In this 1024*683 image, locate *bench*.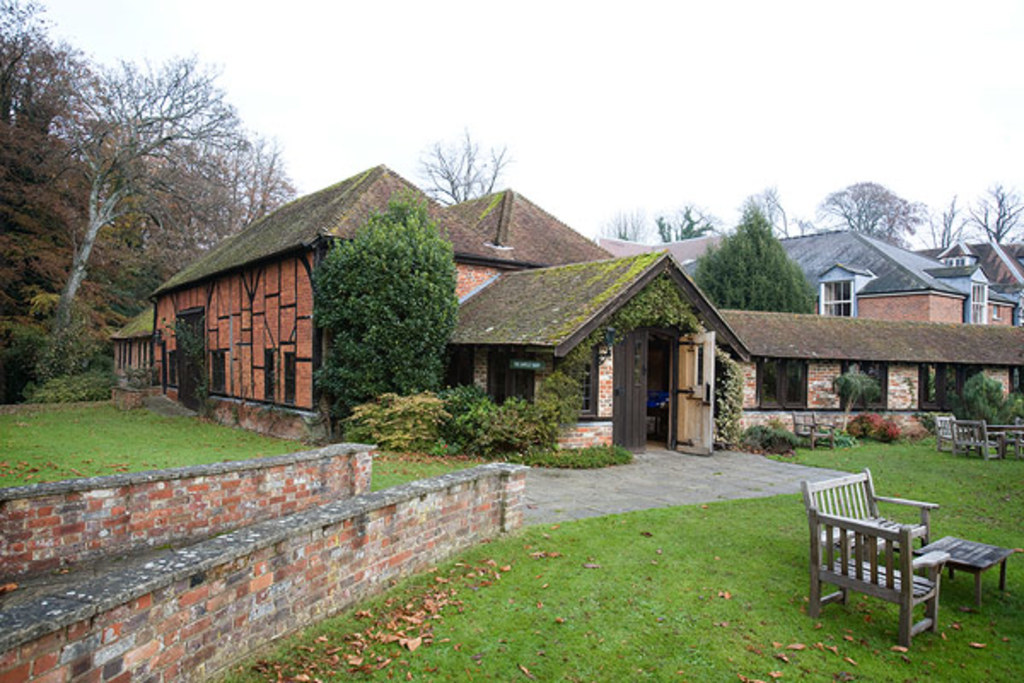
Bounding box: <region>812, 507, 944, 644</region>.
